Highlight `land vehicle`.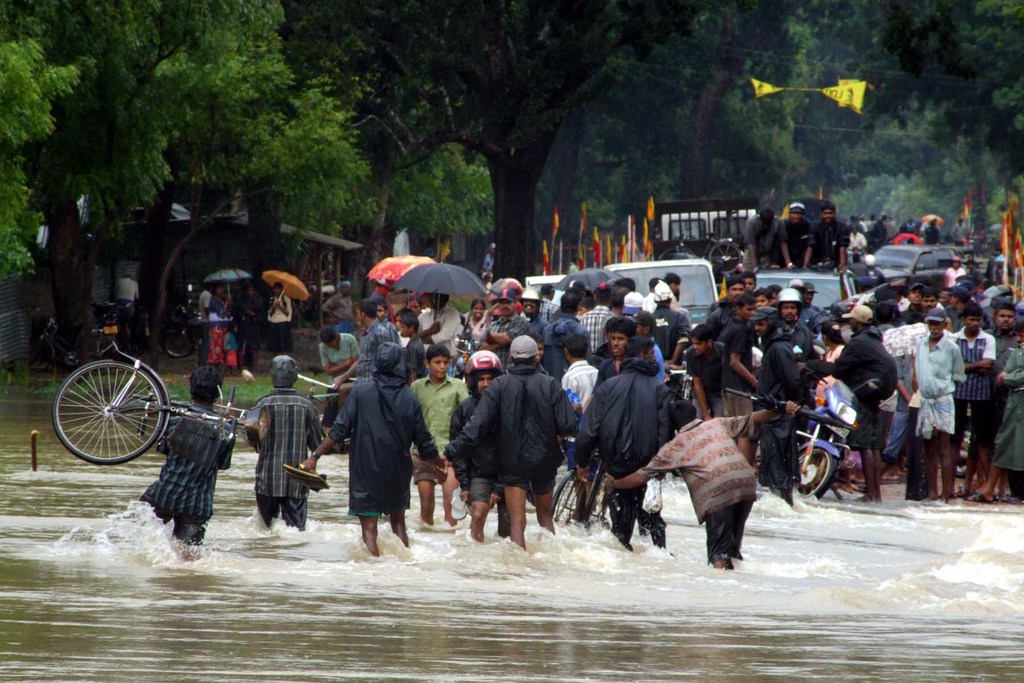
Highlighted region: {"left": 294, "top": 374, "right": 358, "bottom": 417}.
